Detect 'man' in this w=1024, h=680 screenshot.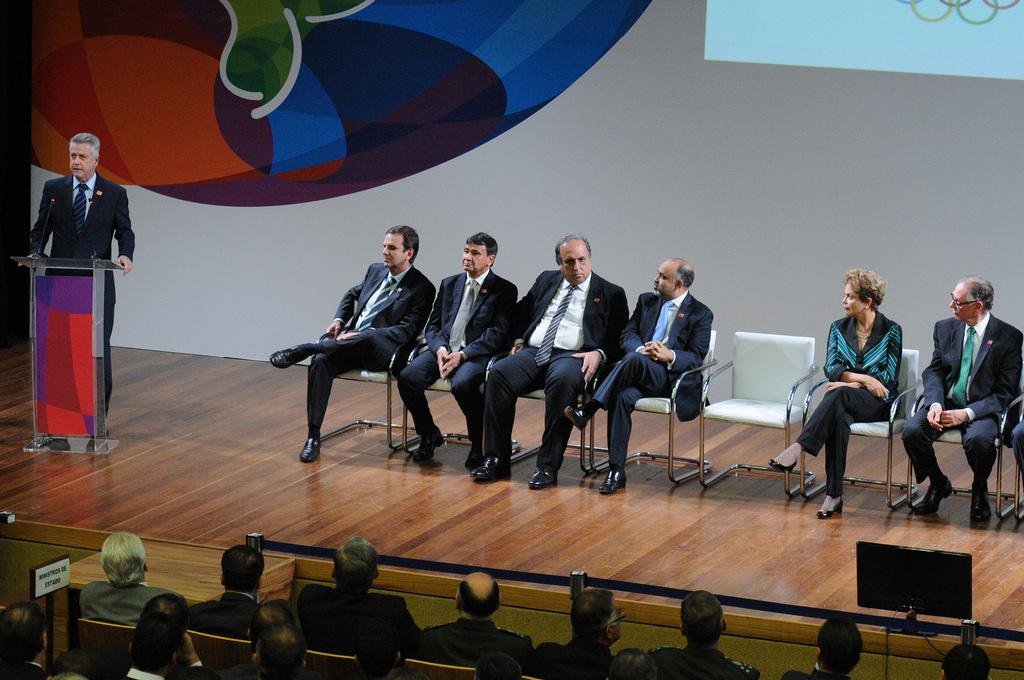
Detection: <bbox>13, 129, 135, 434</bbox>.
